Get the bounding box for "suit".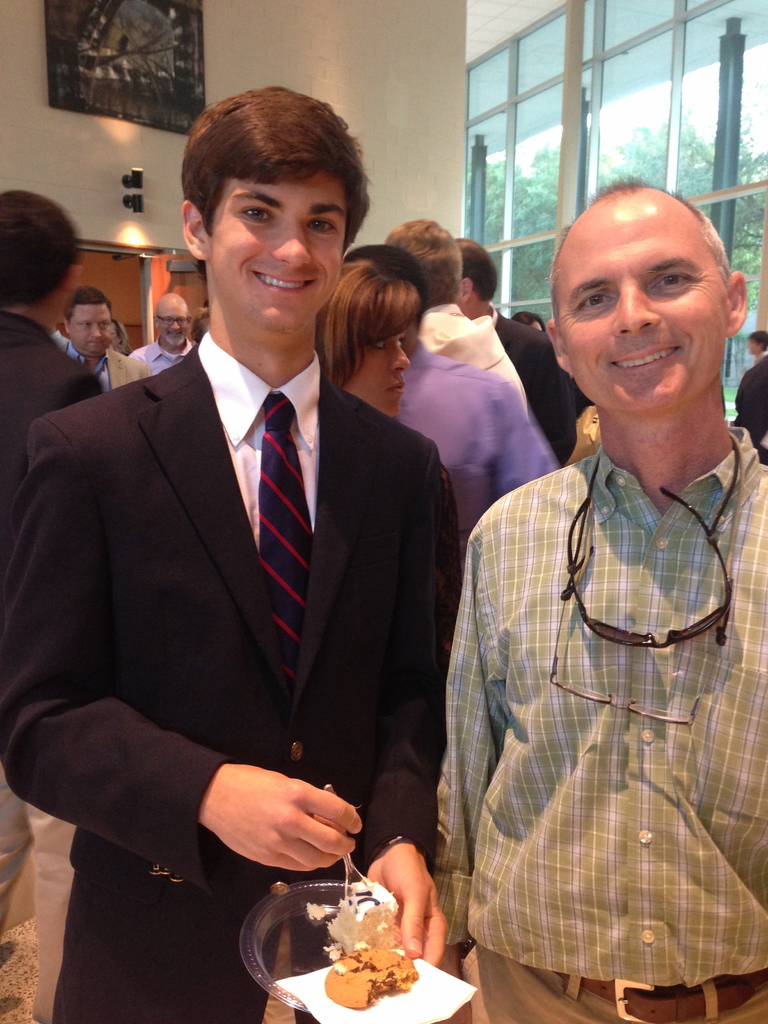
735:349:767:466.
